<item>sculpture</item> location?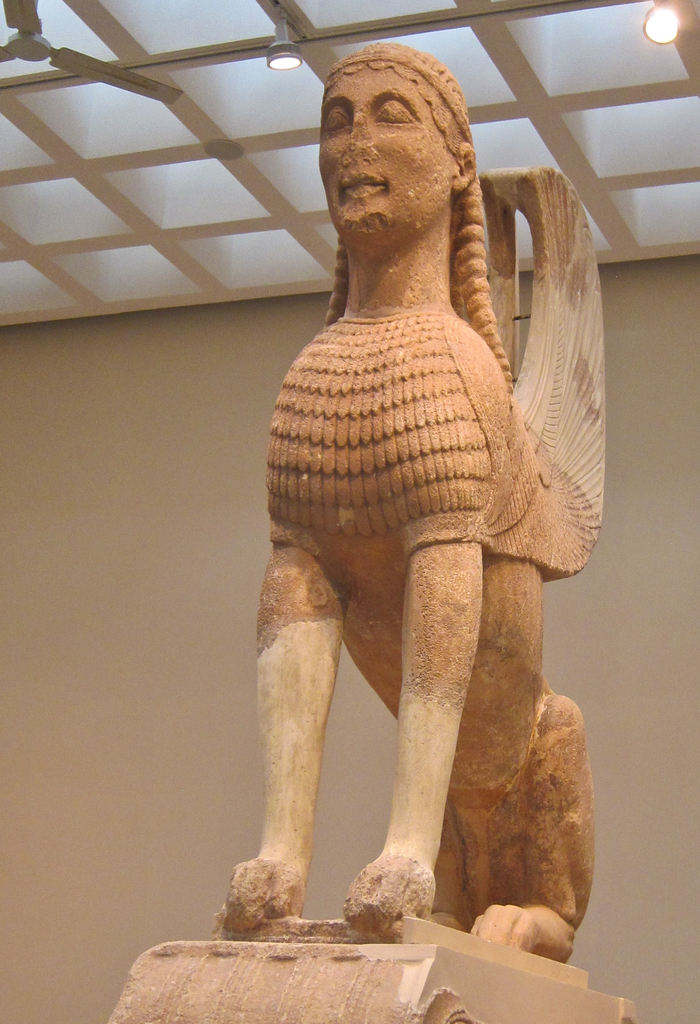
bbox=[224, 58, 618, 961]
